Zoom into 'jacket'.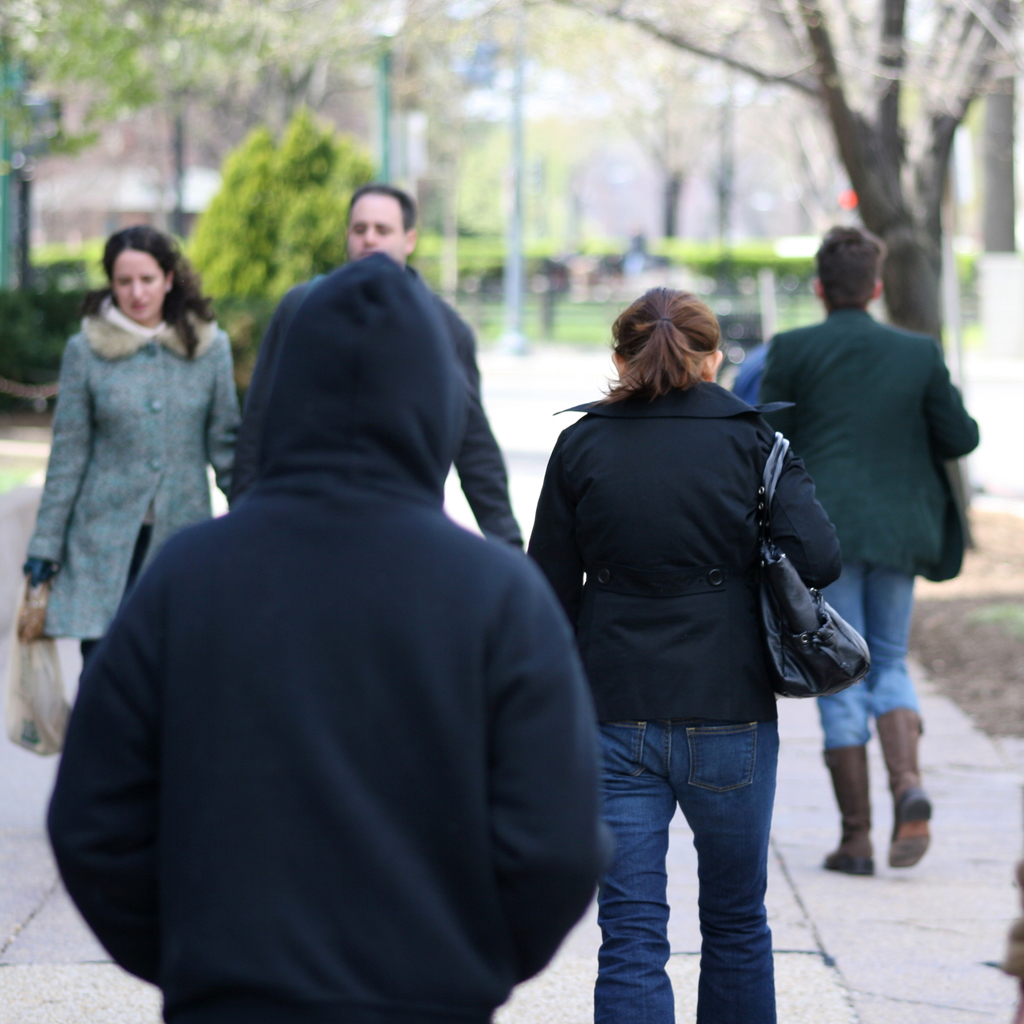
Zoom target: bbox=(546, 326, 850, 719).
